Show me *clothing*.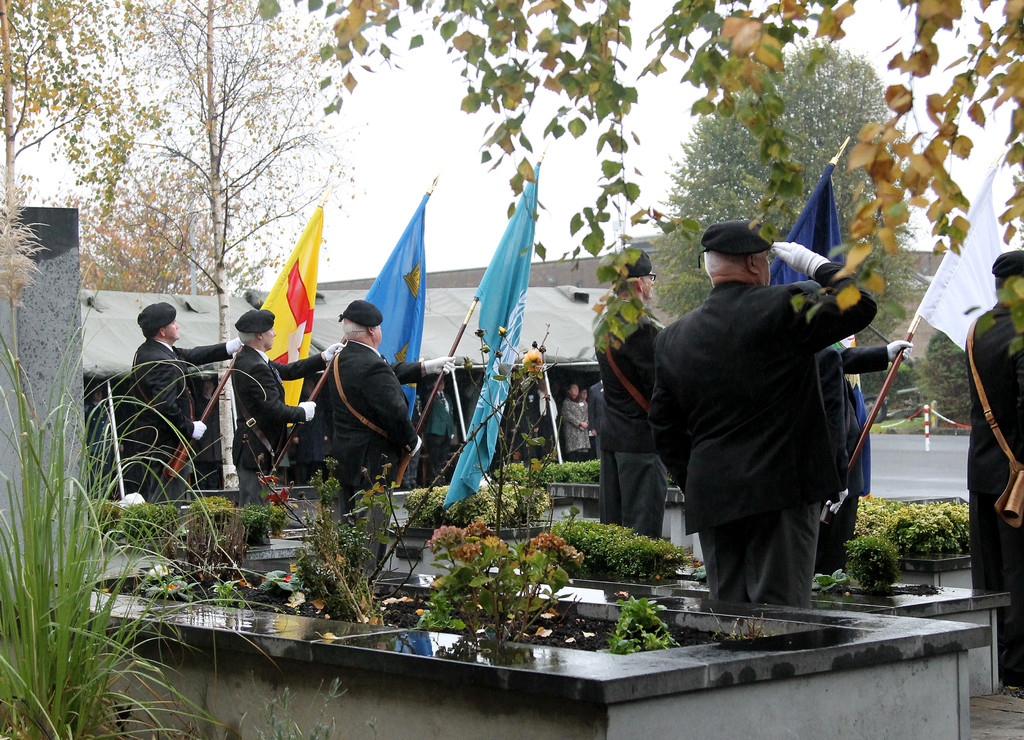
*clothing* is here: box=[419, 391, 458, 467].
